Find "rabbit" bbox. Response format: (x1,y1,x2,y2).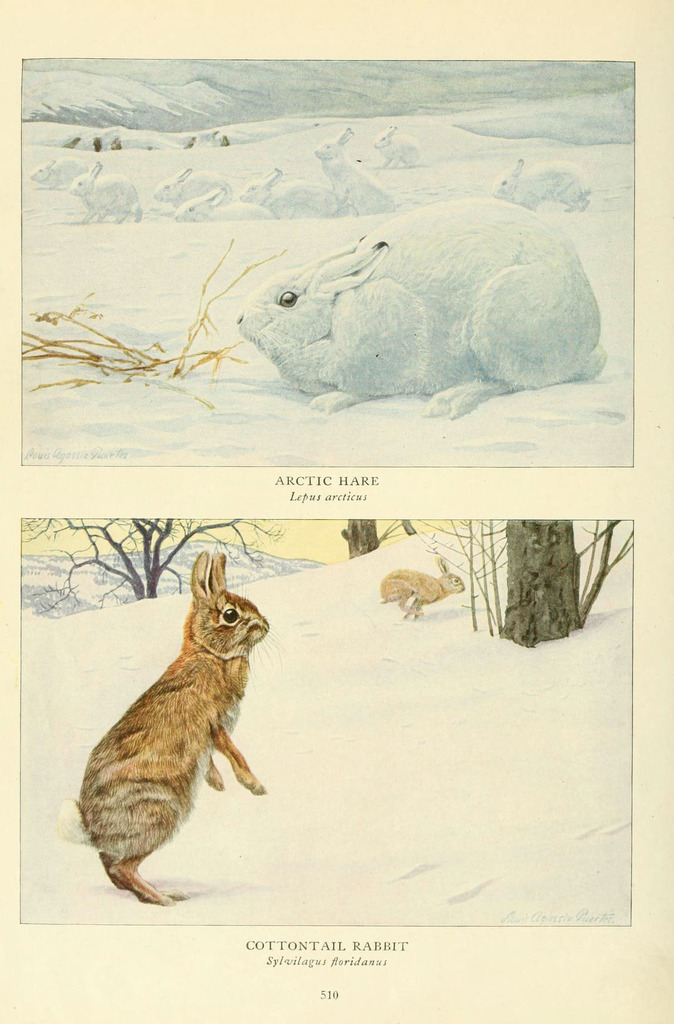
(232,190,603,423).
